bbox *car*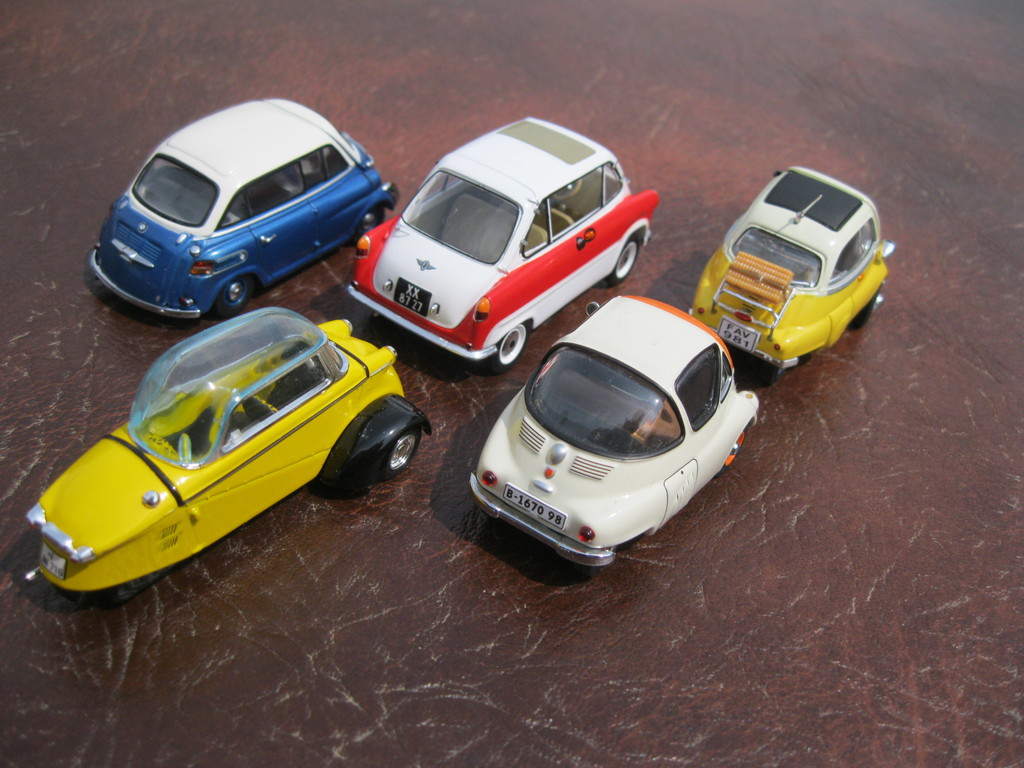
(687,166,898,377)
